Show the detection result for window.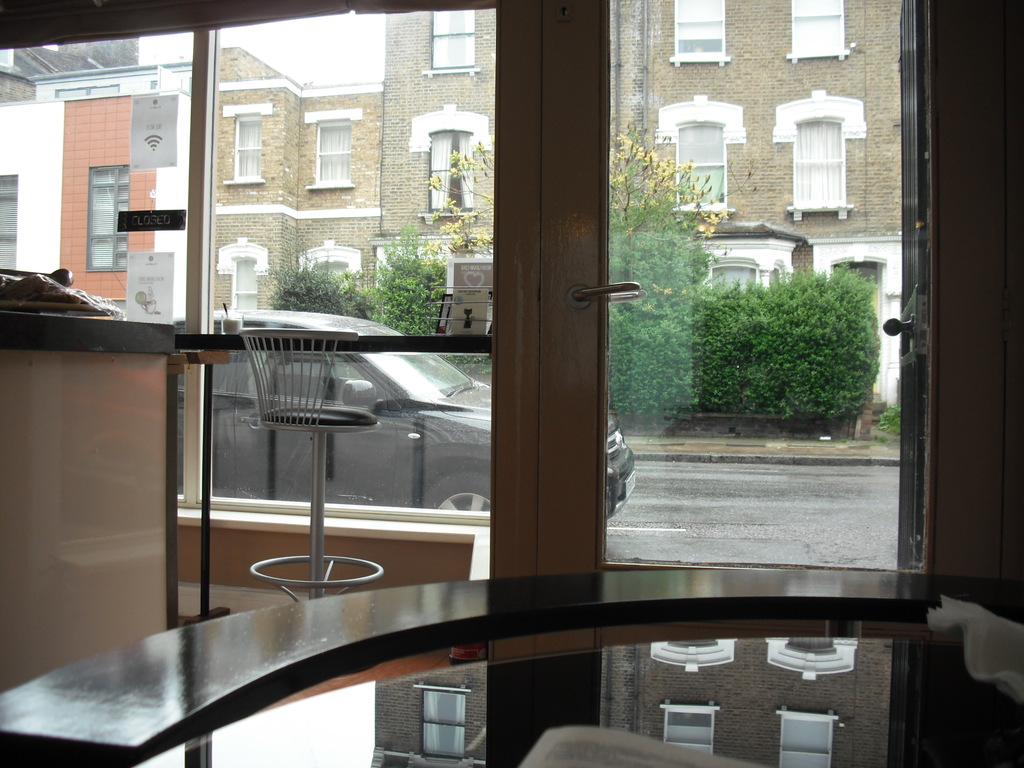
box=[680, 122, 746, 223].
